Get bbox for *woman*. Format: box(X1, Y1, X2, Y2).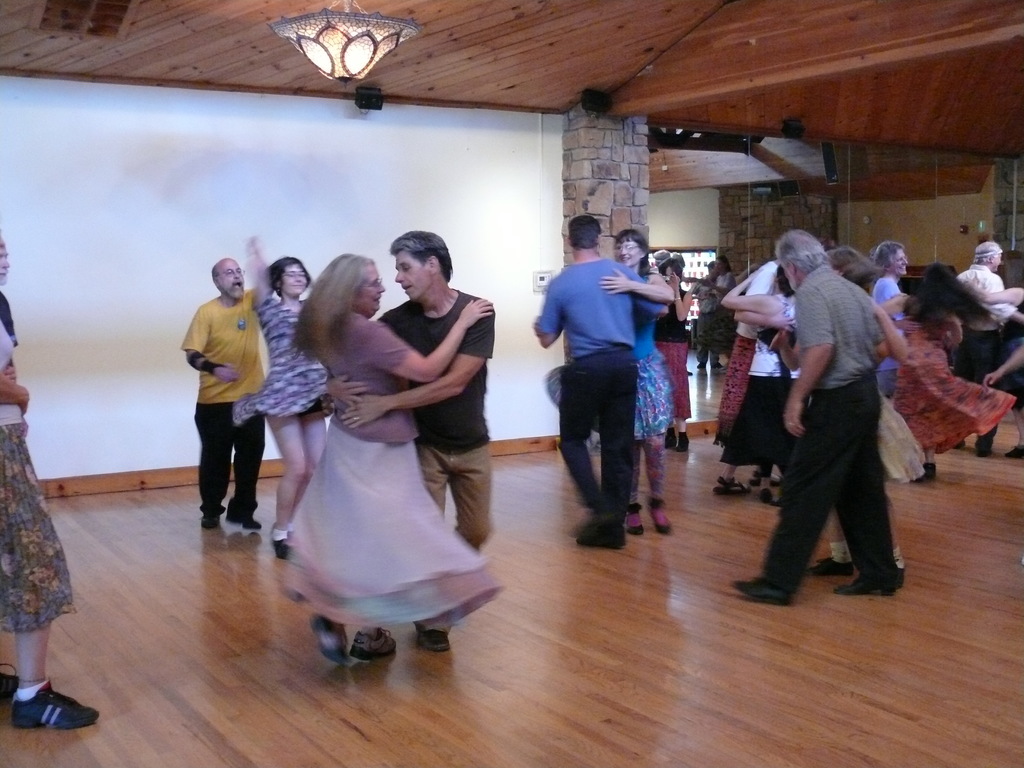
box(657, 248, 697, 458).
